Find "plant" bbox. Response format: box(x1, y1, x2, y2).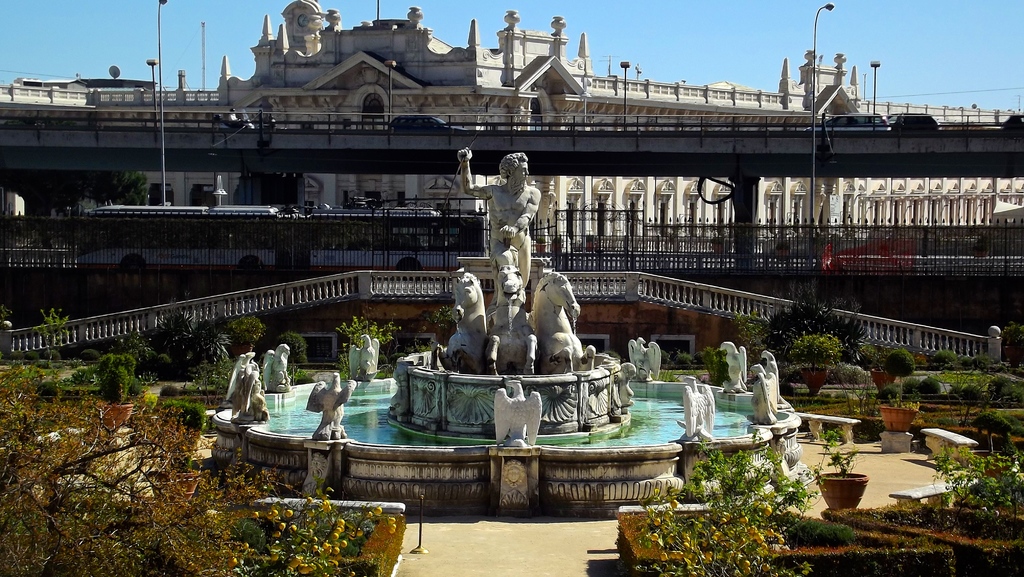
box(845, 361, 886, 416).
